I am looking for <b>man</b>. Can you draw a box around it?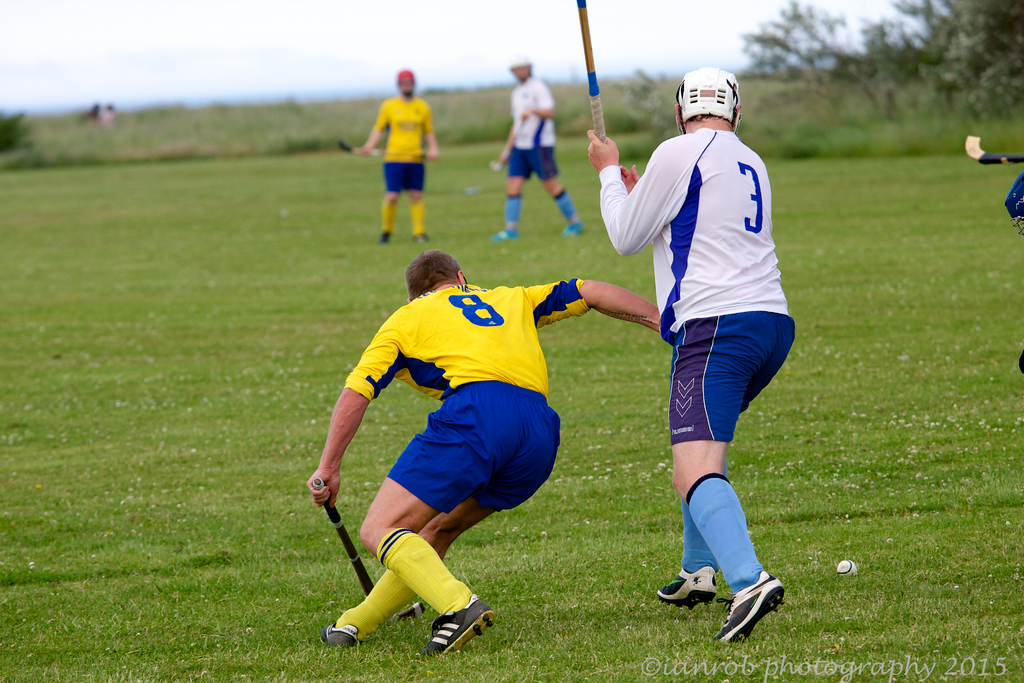
Sure, the bounding box is x1=304, y1=244, x2=689, y2=659.
